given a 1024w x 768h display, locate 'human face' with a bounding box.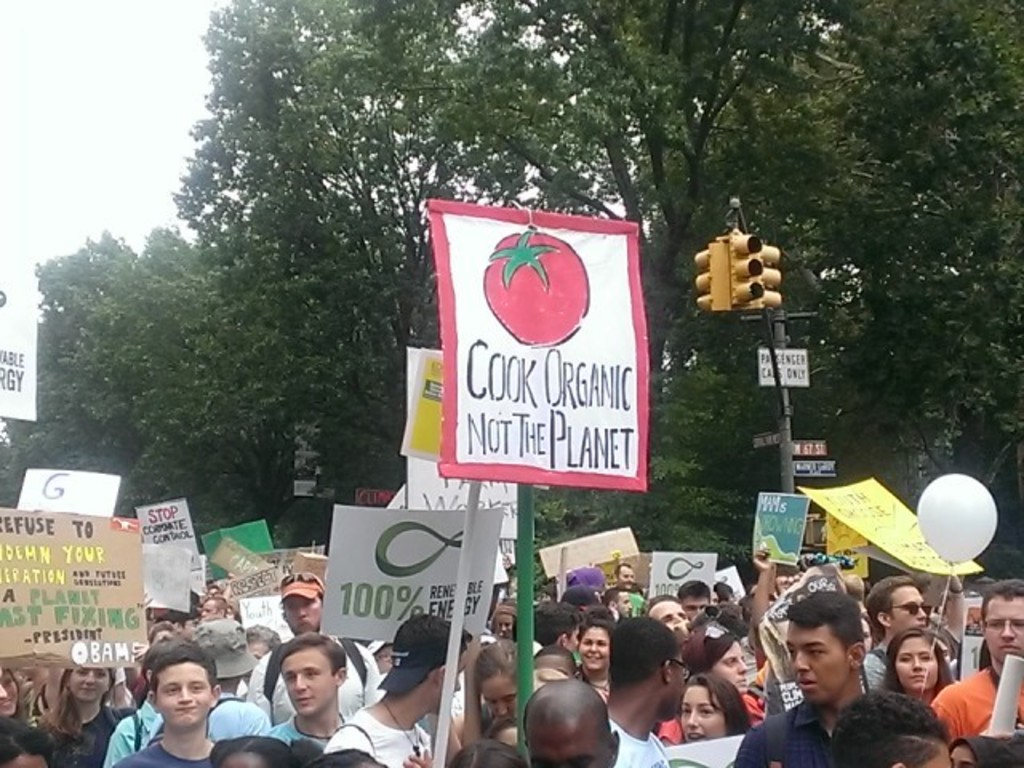
Located: BBox(0, 667, 19, 715).
